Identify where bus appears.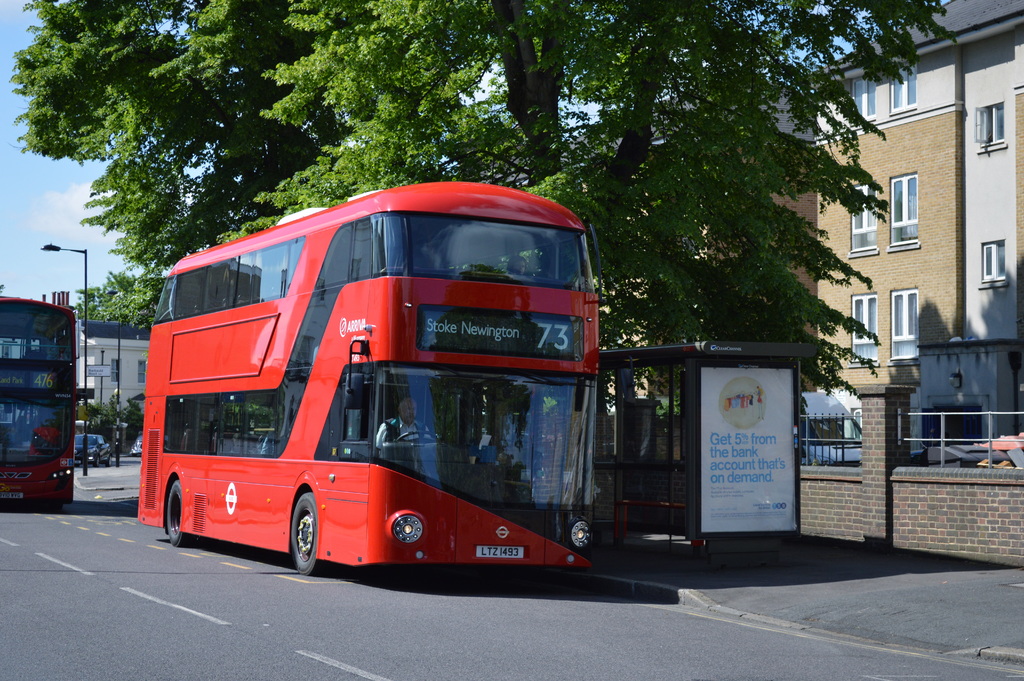
Appears at region(134, 181, 604, 579).
